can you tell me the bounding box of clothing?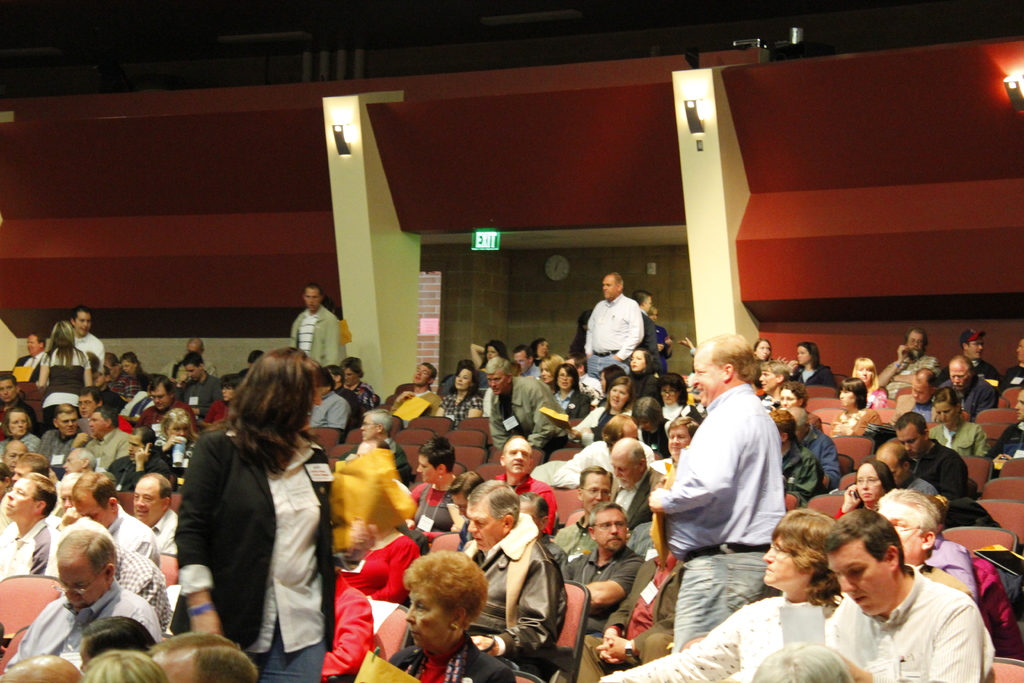
box(606, 468, 670, 536).
